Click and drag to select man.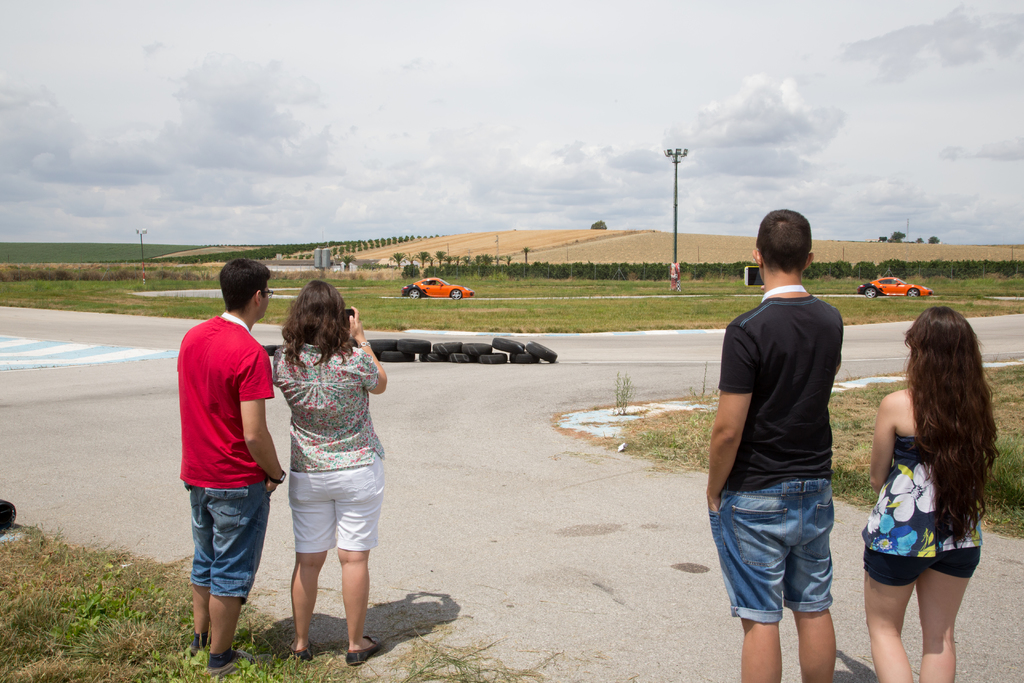
Selection: l=161, t=253, r=284, b=682.
